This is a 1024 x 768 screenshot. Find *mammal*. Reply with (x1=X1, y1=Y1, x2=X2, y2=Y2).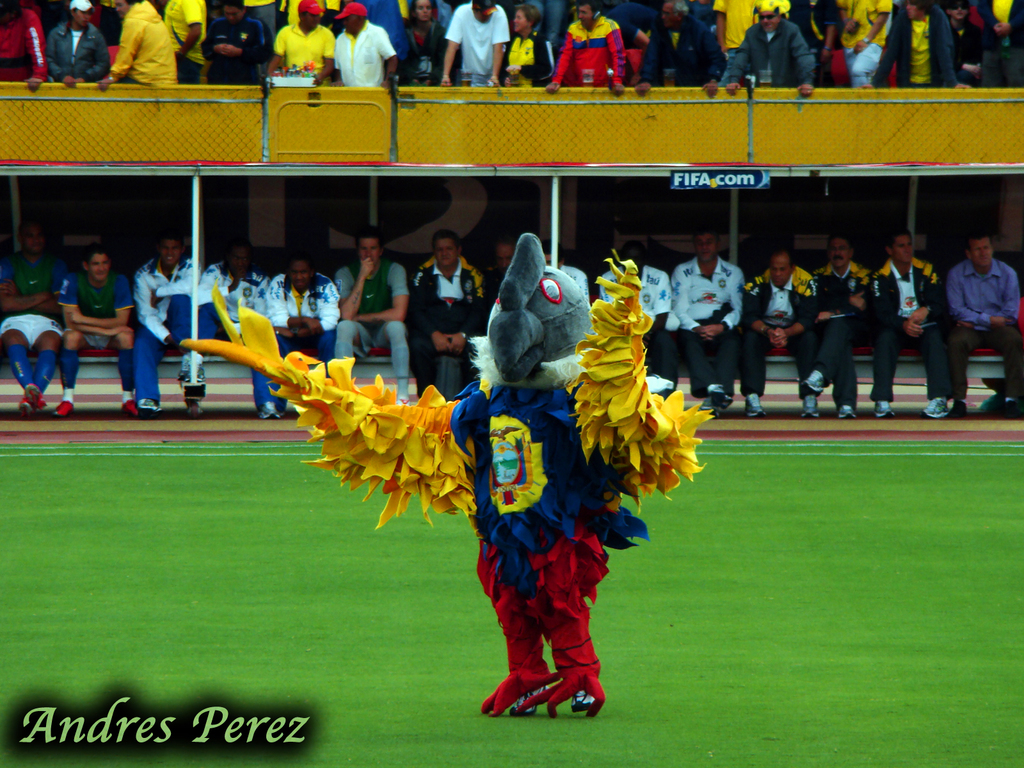
(x1=200, y1=0, x2=266, y2=84).
